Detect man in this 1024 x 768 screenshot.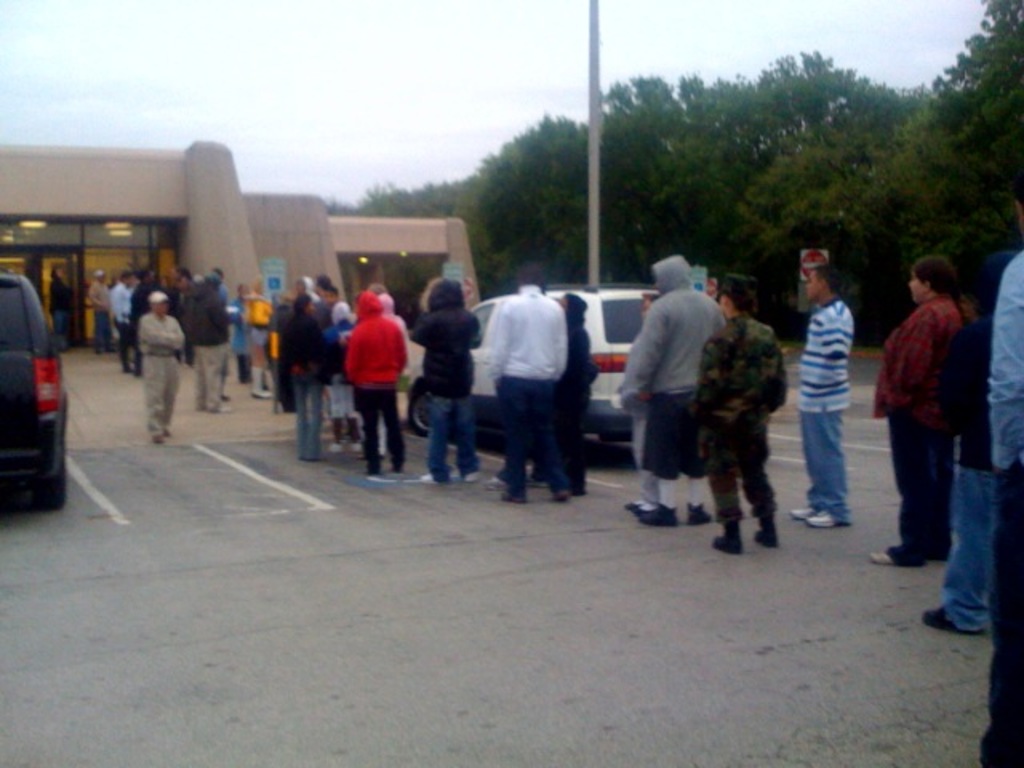
Detection: [x1=88, y1=270, x2=110, y2=355].
